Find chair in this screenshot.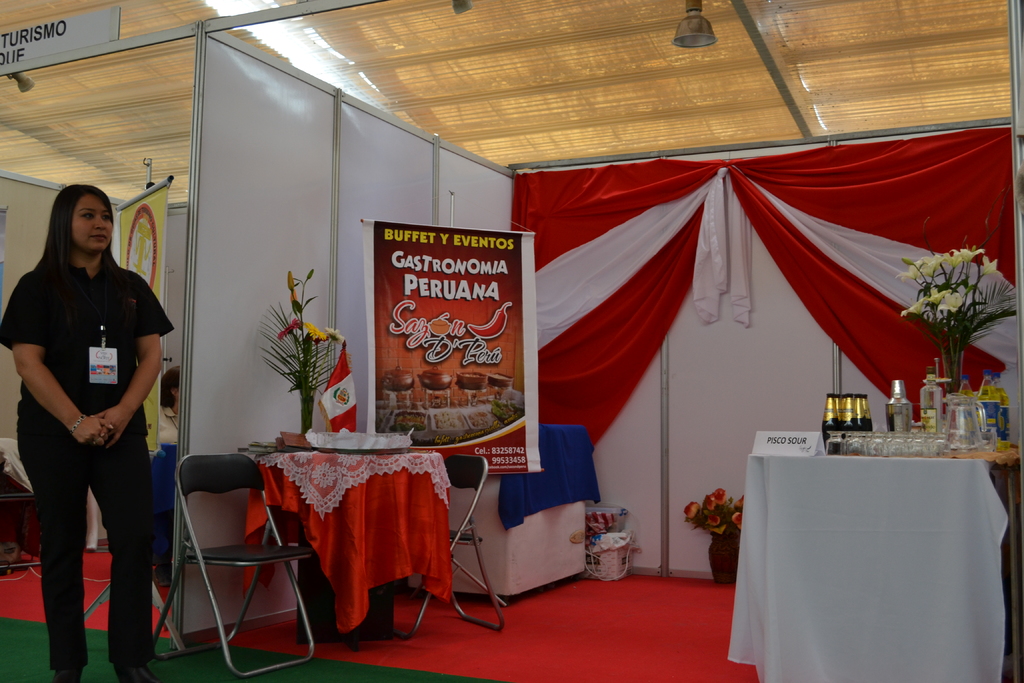
The bounding box for chair is [left=387, top=456, right=509, bottom=641].
